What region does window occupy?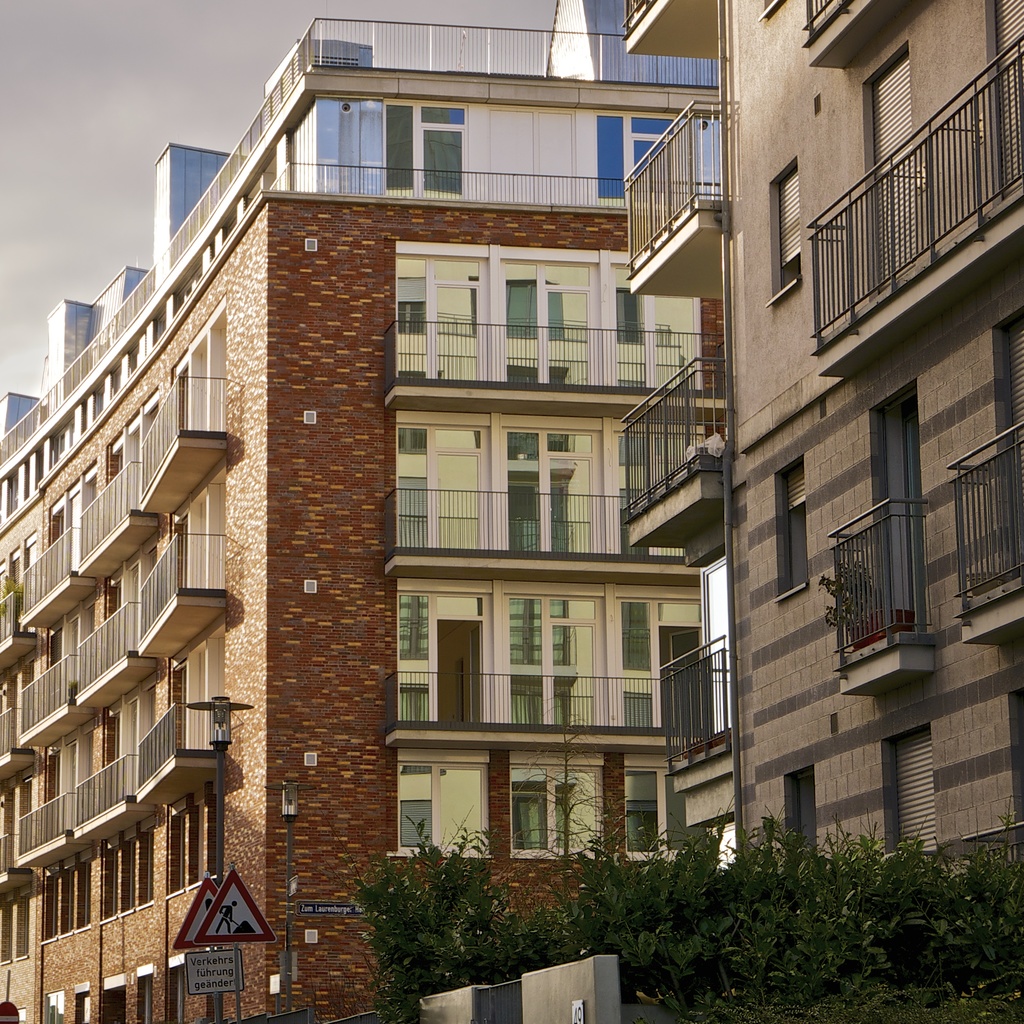
bbox=[542, 259, 595, 294].
